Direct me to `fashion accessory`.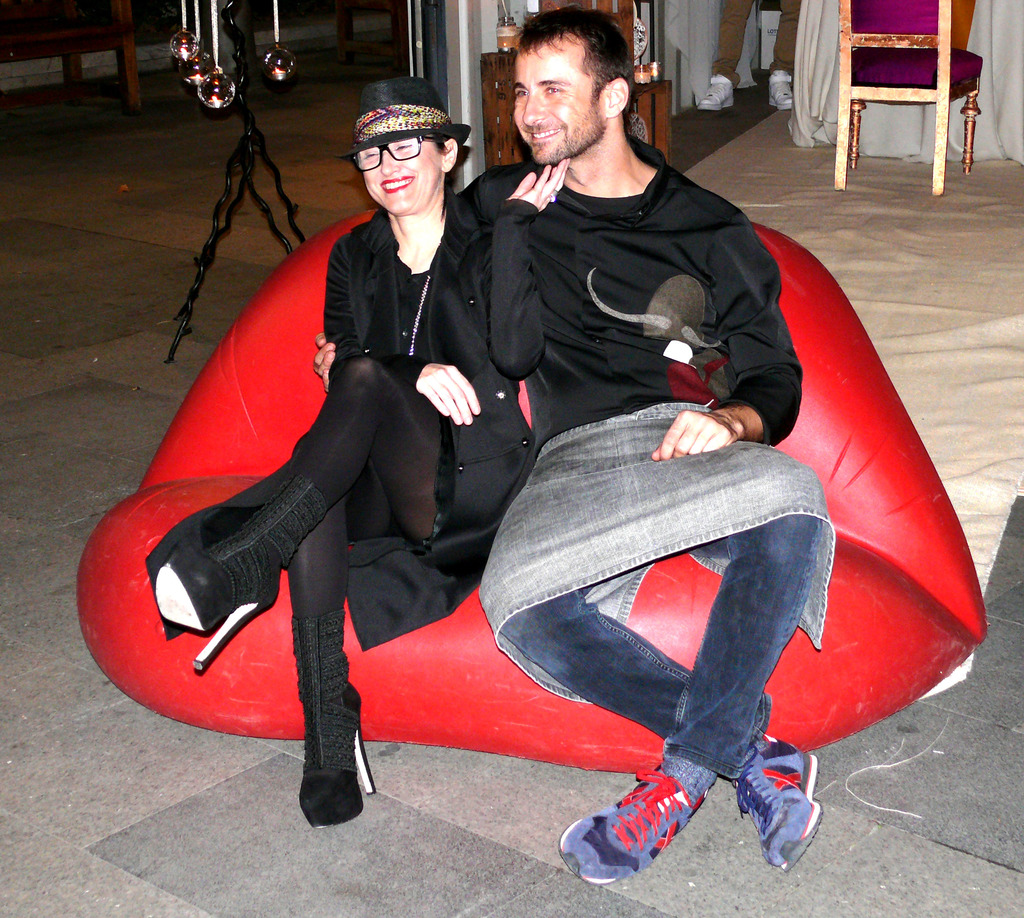
Direction: 733:734:820:874.
